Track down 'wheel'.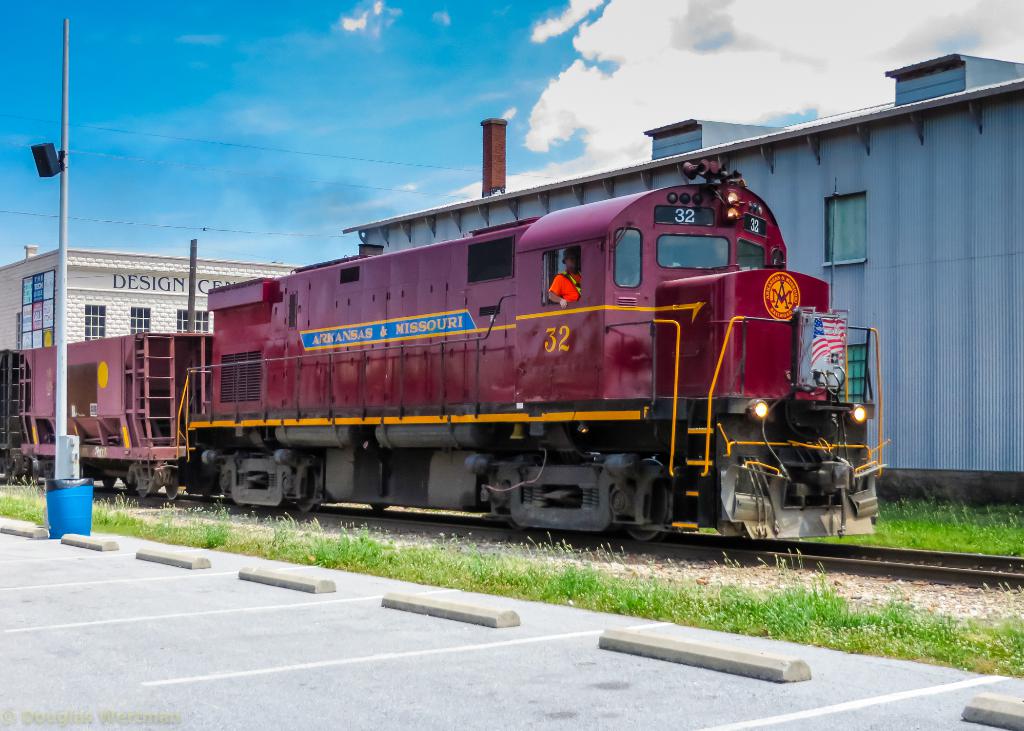
Tracked to [x1=623, y1=467, x2=674, y2=542].
